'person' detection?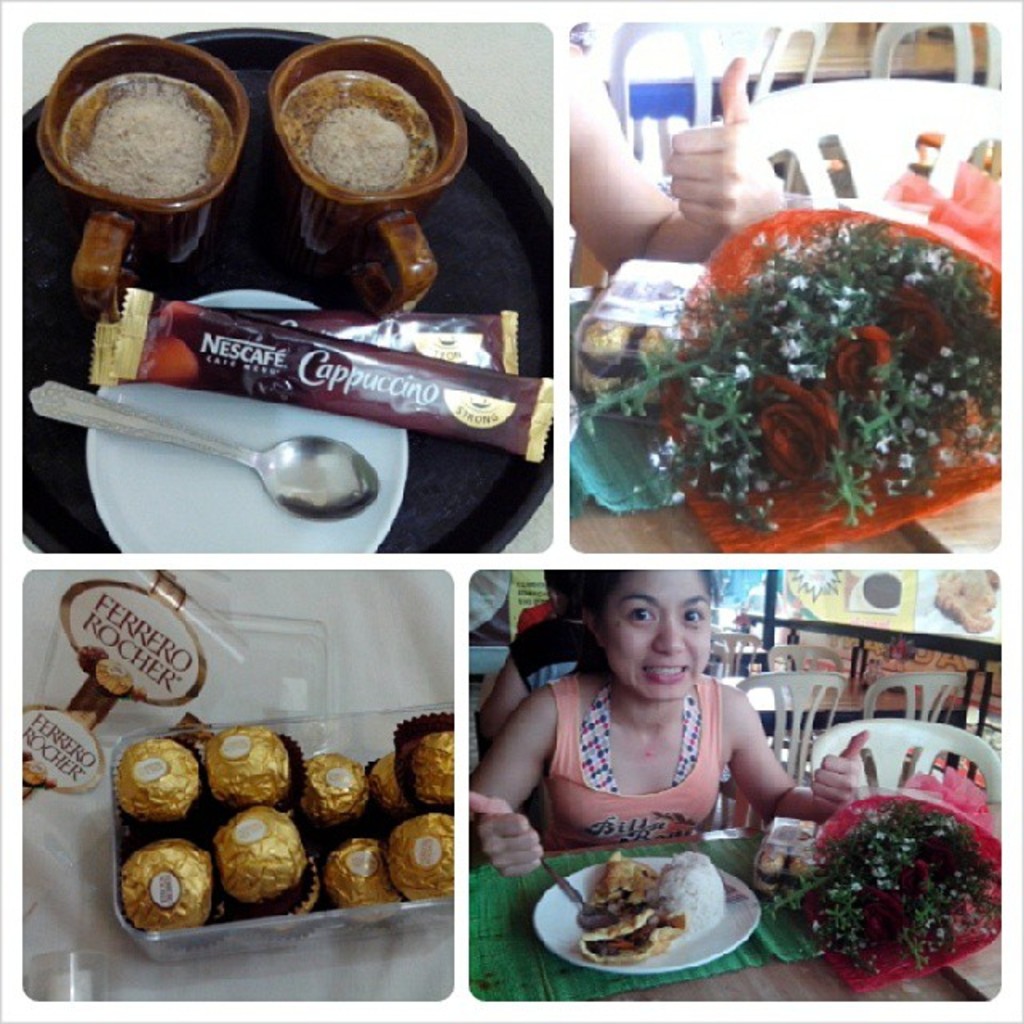
475 566 590 744
